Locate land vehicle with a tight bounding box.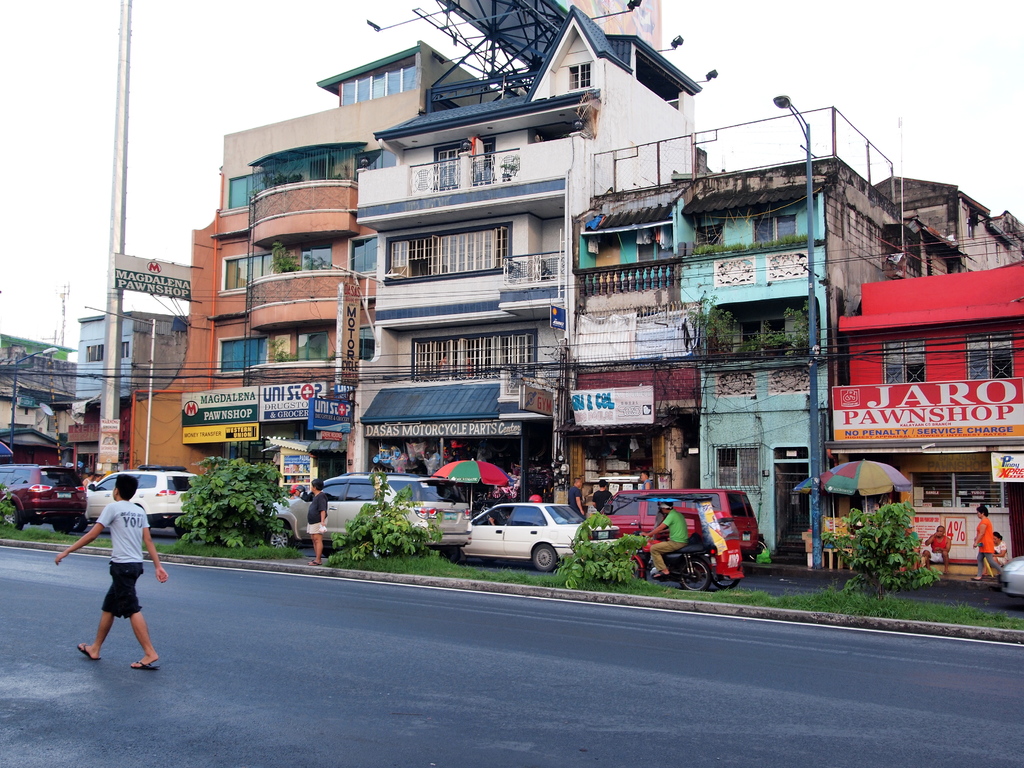
x1=438 y1=503 x2=593 y2=572.
